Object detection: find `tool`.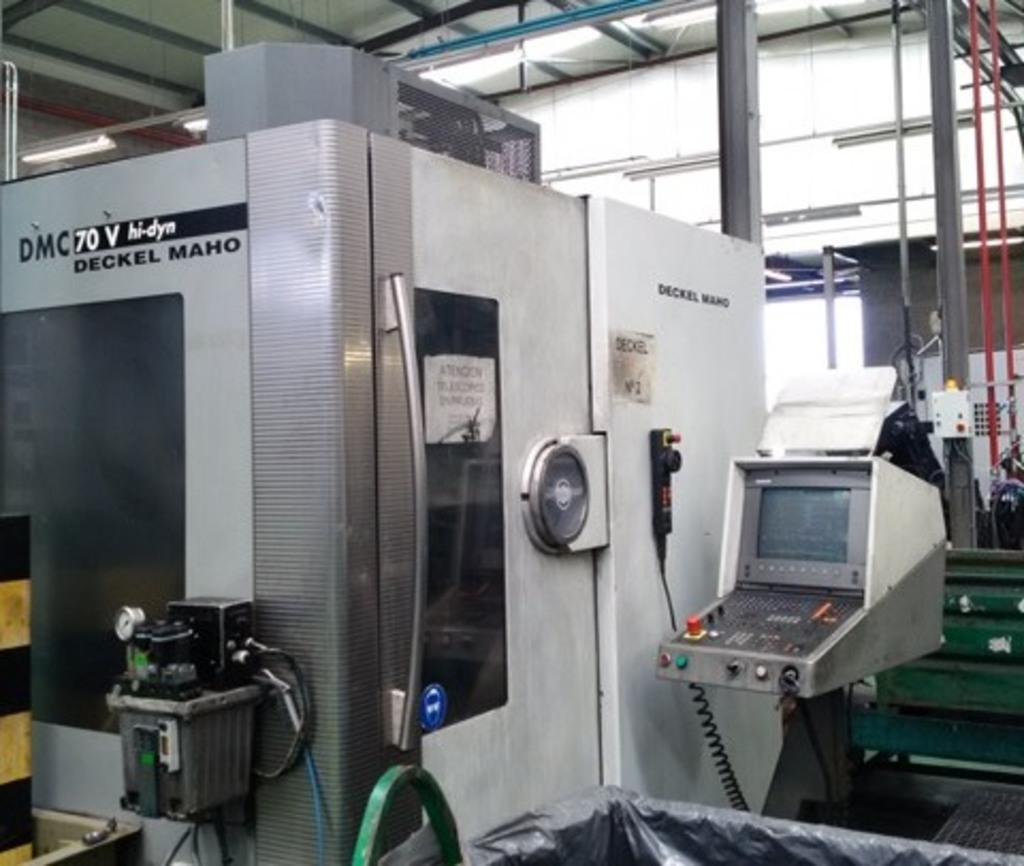
Rect(0, 32, 1022, 864).
